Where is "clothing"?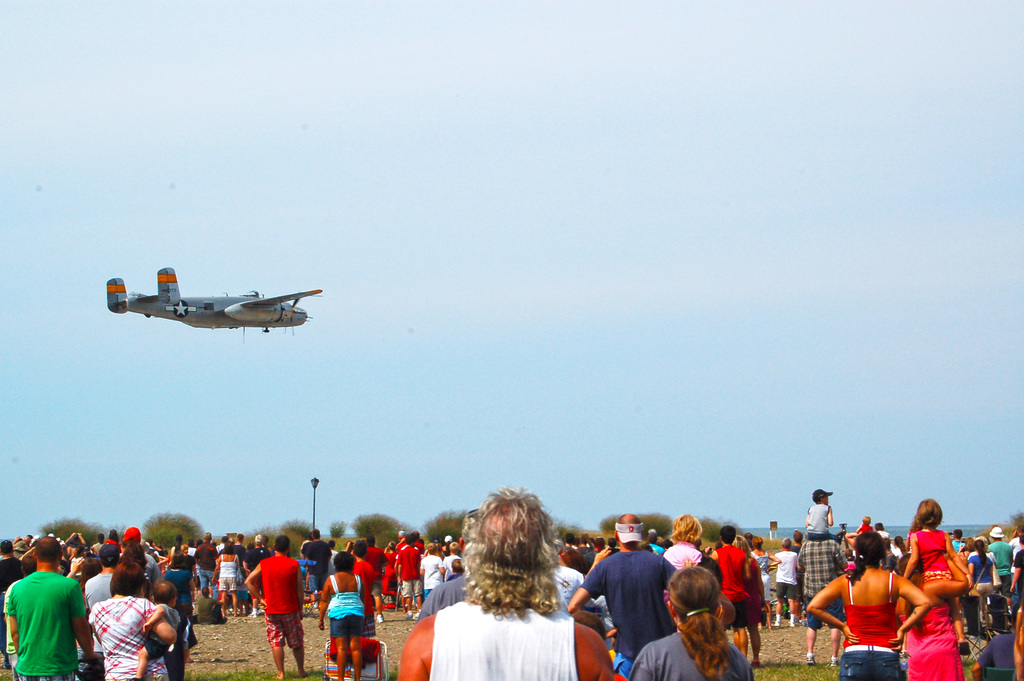
left=754, top=539, right=772, bottom=600.
